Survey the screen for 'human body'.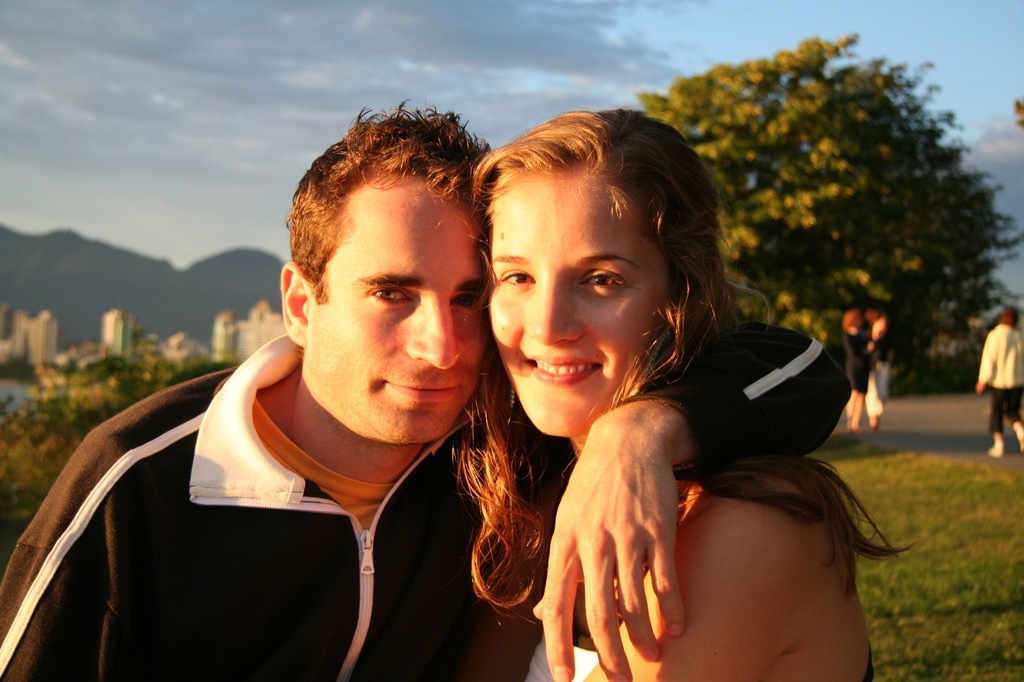
Survey found: {"x1": 0, "y1": 370, "x2": 856, "y2": 681}.
